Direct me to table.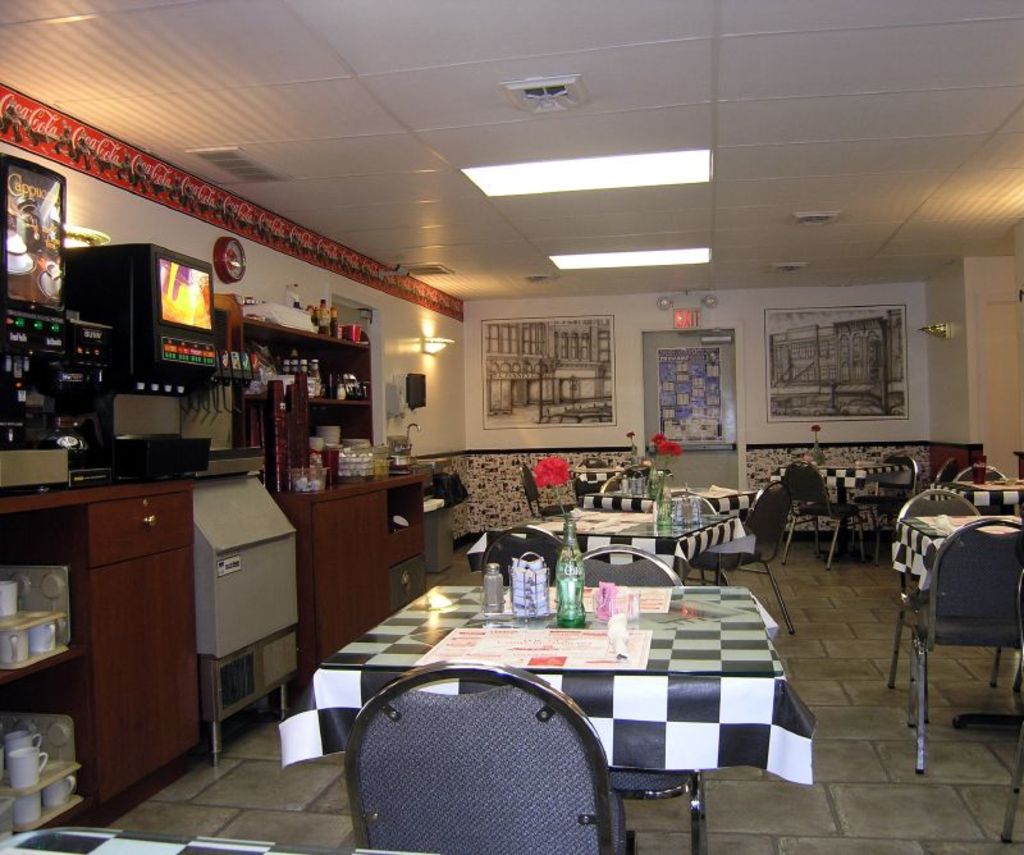
Direction: (x1=466, y1=506, x2=754, y2=581).
